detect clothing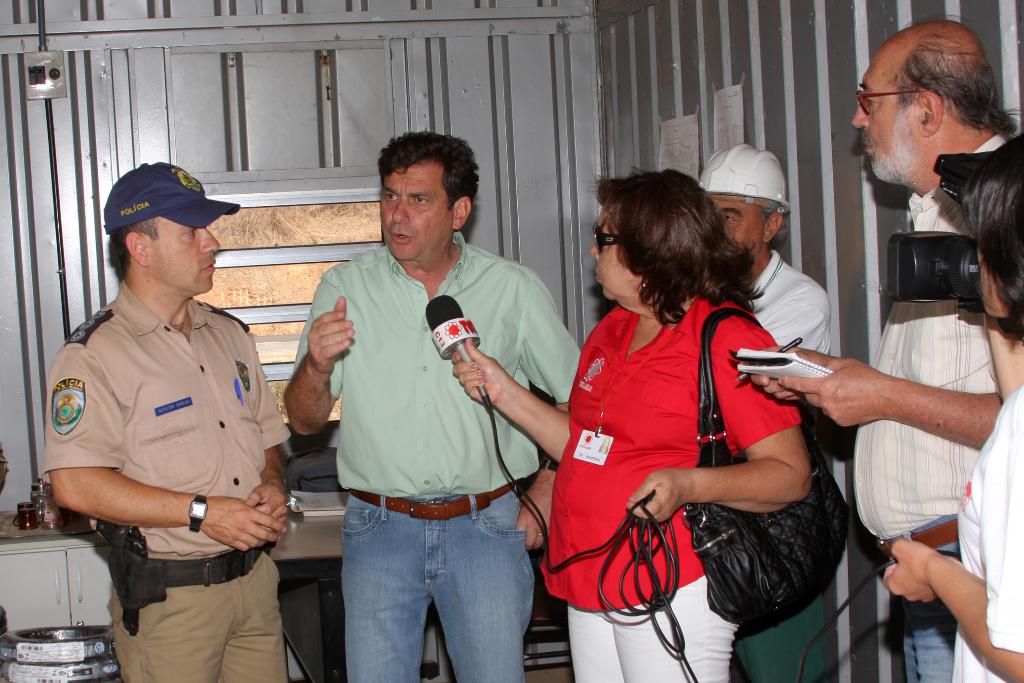
BBox(44, 226, 289, 643)
